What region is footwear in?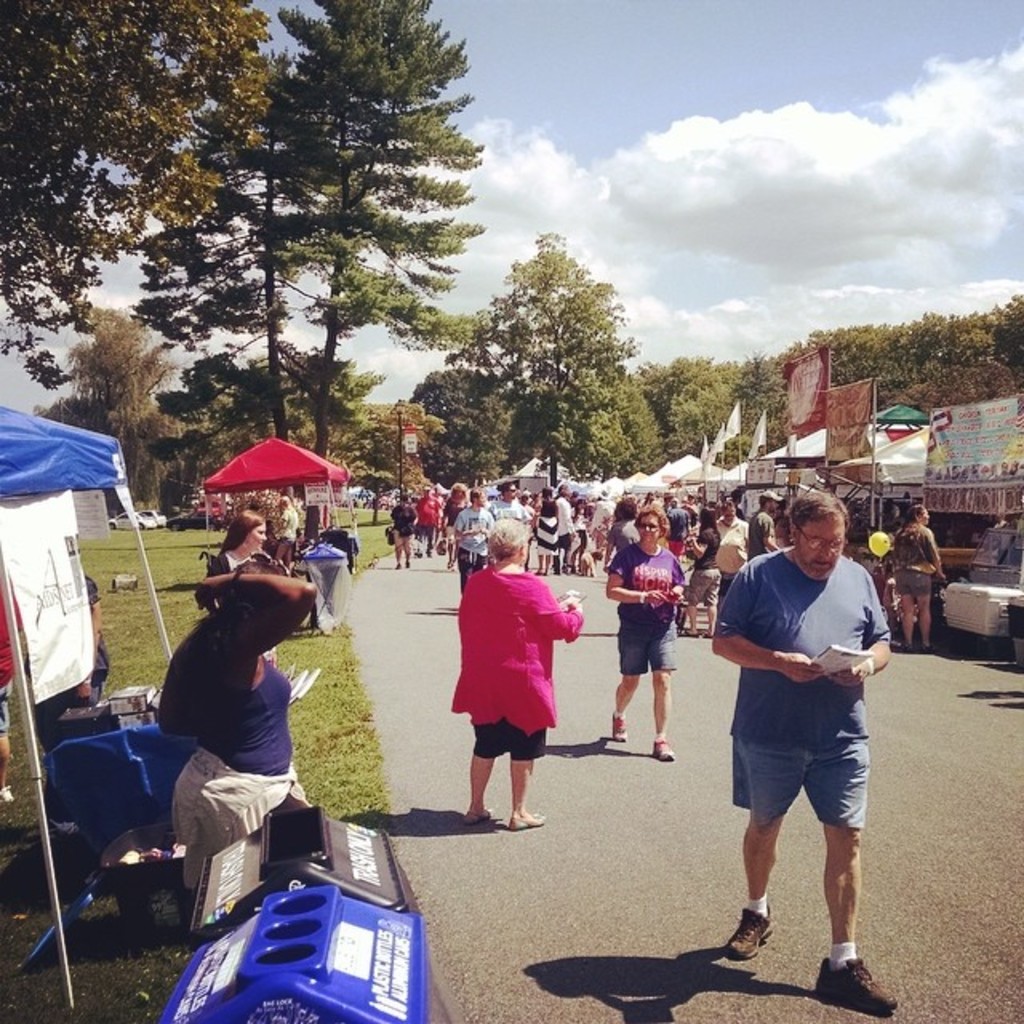
[left=0, top=787, right=13, bottom=797].
